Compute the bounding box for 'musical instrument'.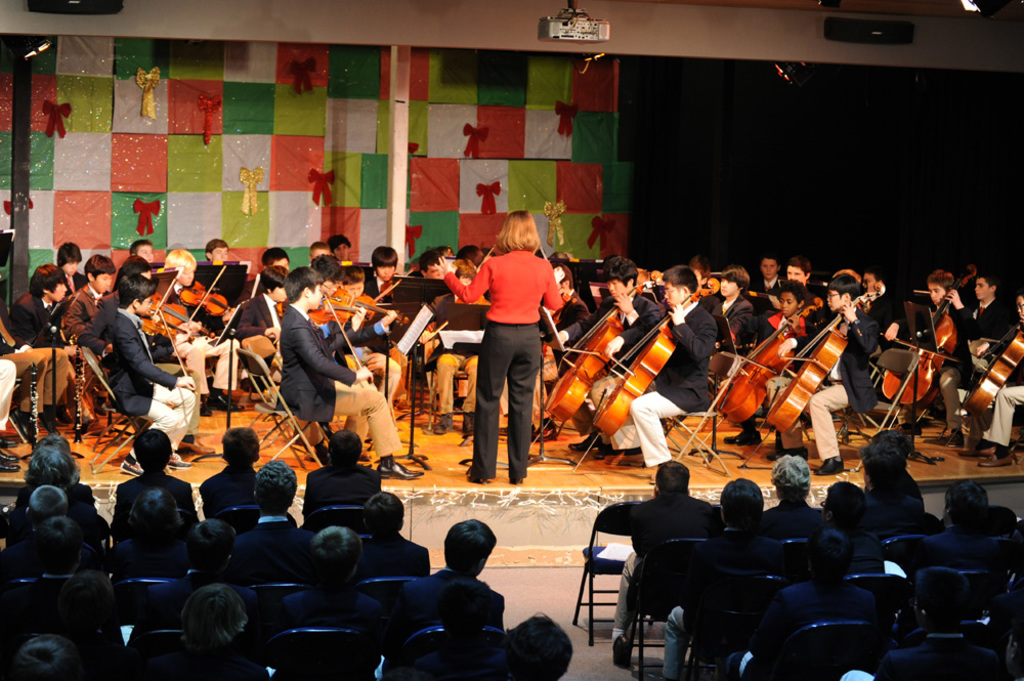
[left=67, top=345, right=84, bottom=450].
